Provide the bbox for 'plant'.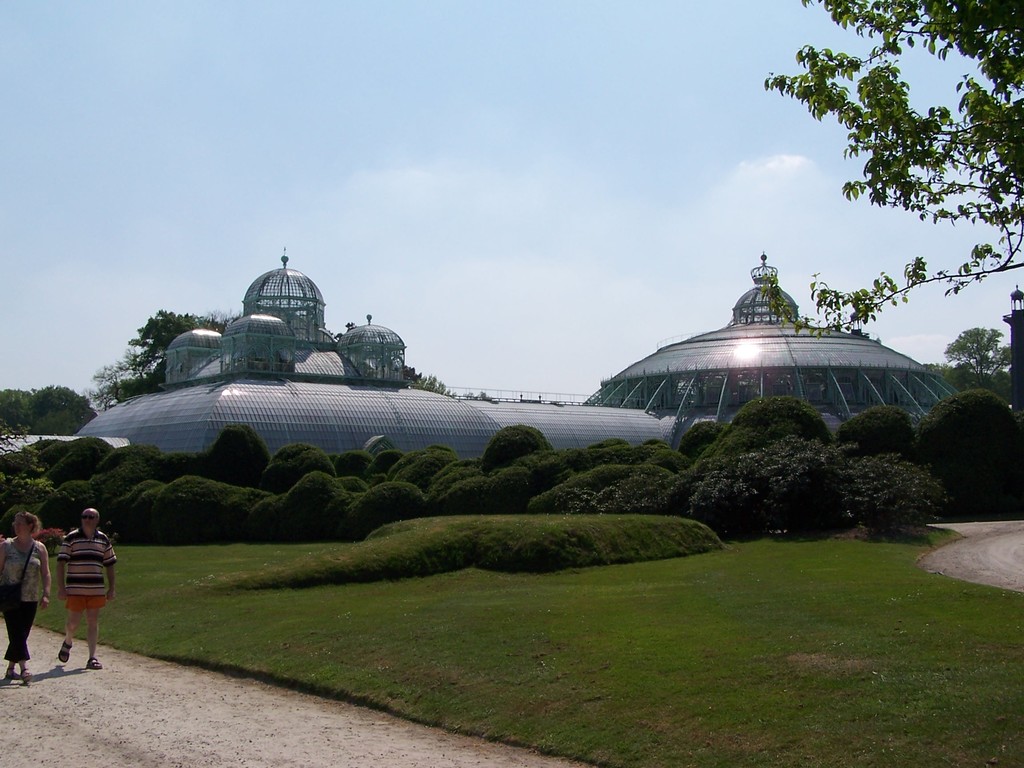
<box>563,468,687,516</box>.
